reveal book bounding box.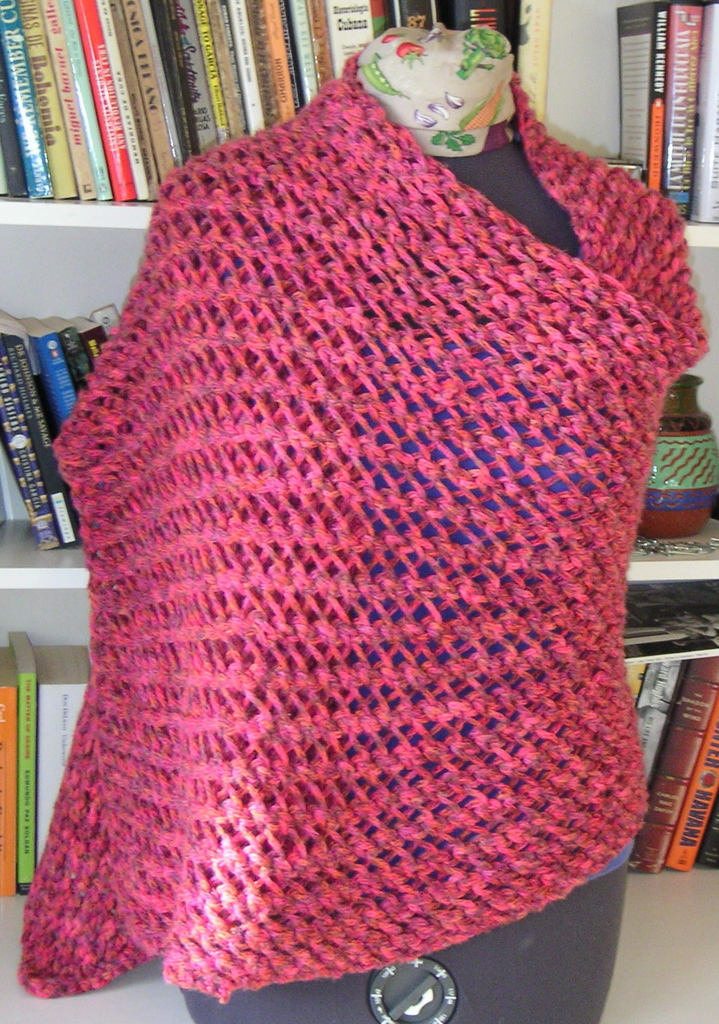
Revealed: crop(65, 306, 109, 375).
